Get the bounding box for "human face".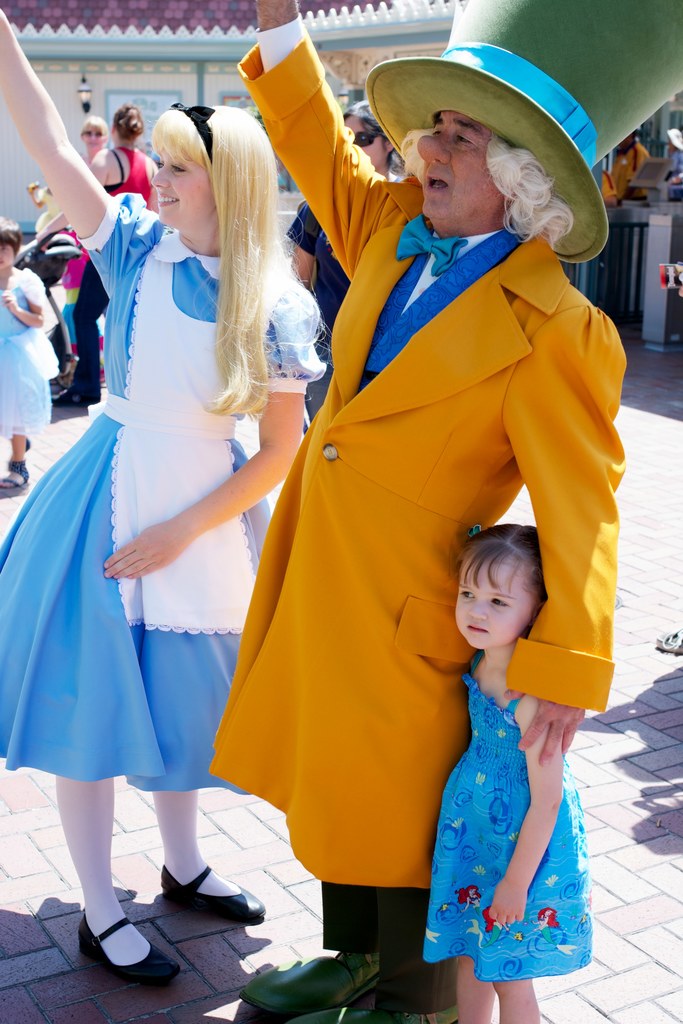
[x1=452, y1=554, x2=539, y2=657].
